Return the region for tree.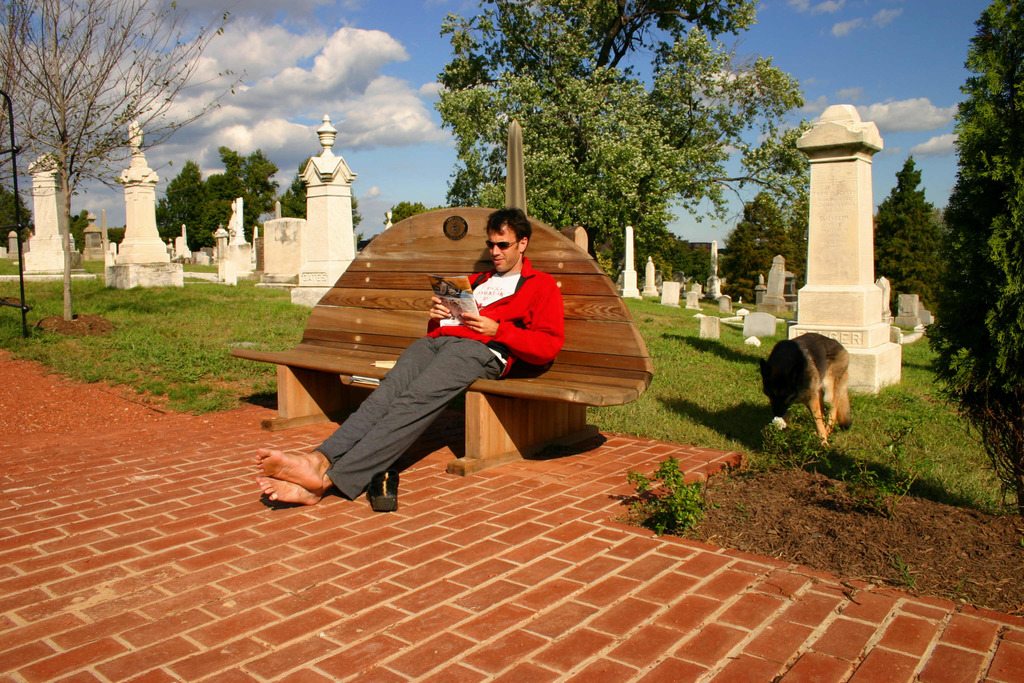
(x1=65, y1=210, x2=85, y2=255).
